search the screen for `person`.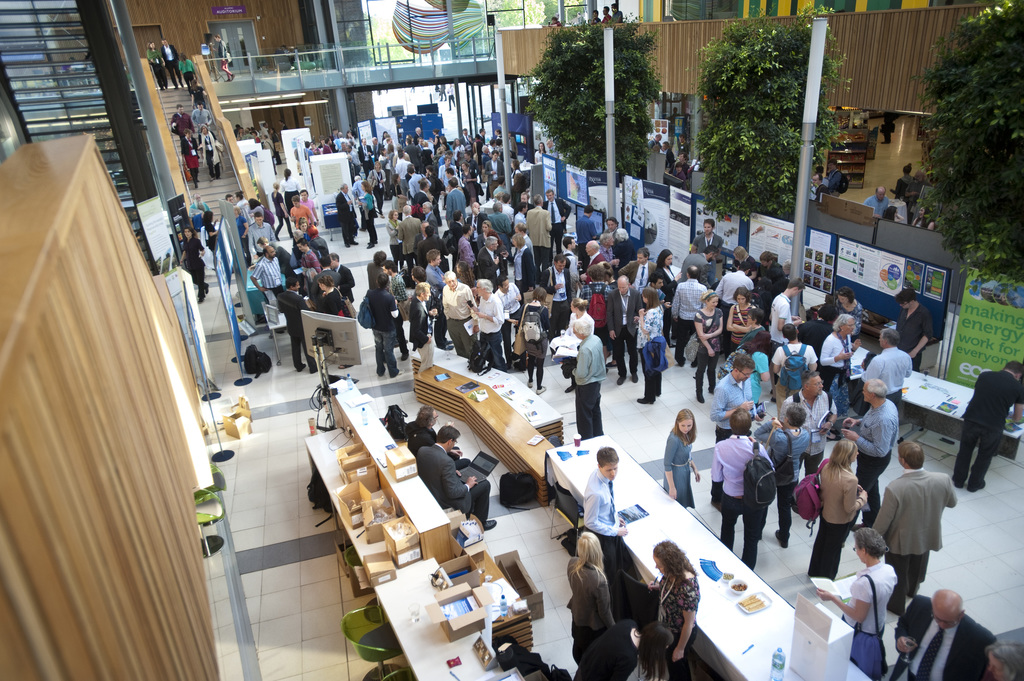
Found at box(512, 197, 524, 235).
